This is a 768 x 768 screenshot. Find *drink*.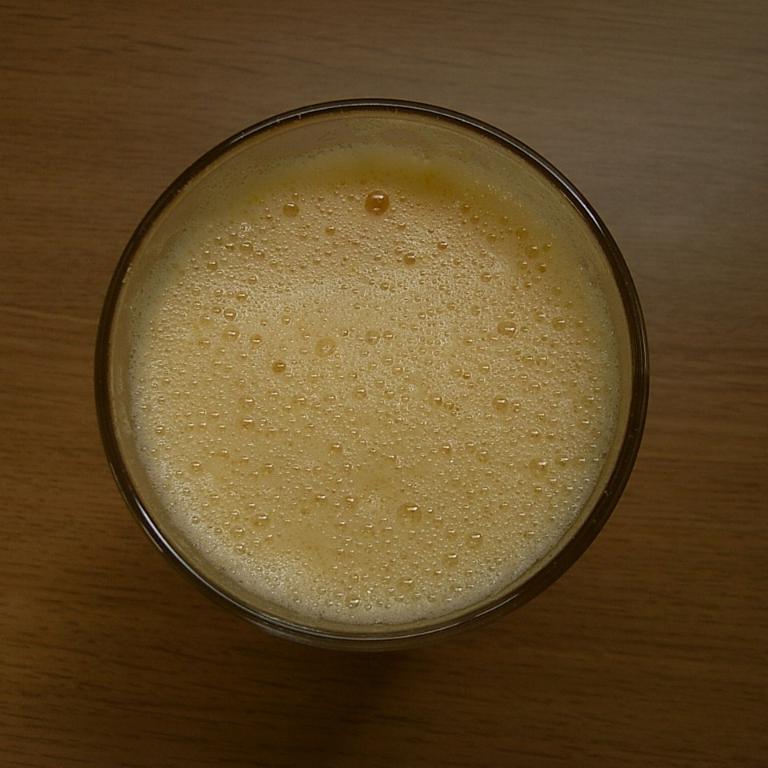
Bounding box: crop(82, 96, 672, 637).
